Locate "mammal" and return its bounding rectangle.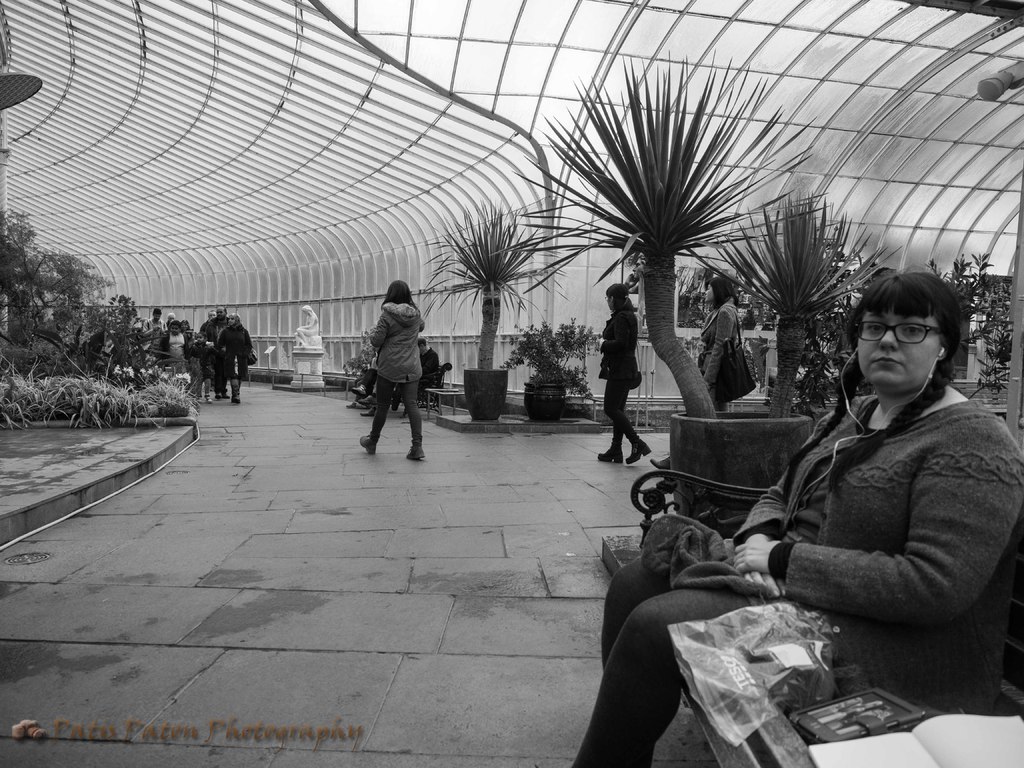
567,264,1023,767.
